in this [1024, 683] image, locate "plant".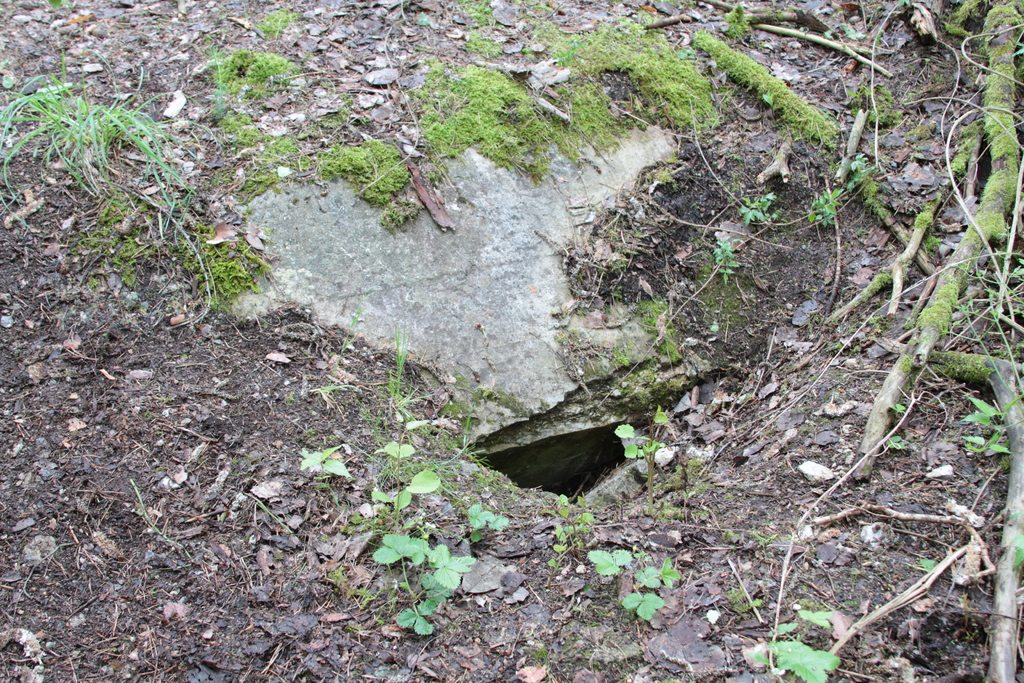
Bounding box: [left=391, top=331, right=405, bottom=400].
